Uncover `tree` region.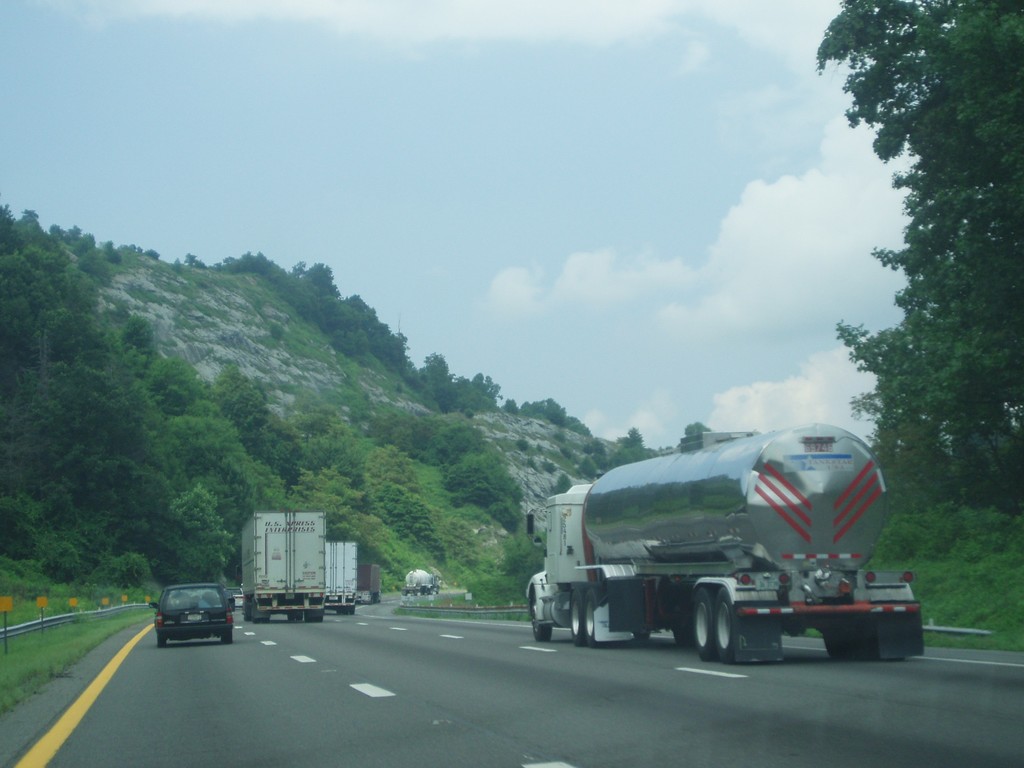
Uncovered: select_region(555, 474, 571, 495).
